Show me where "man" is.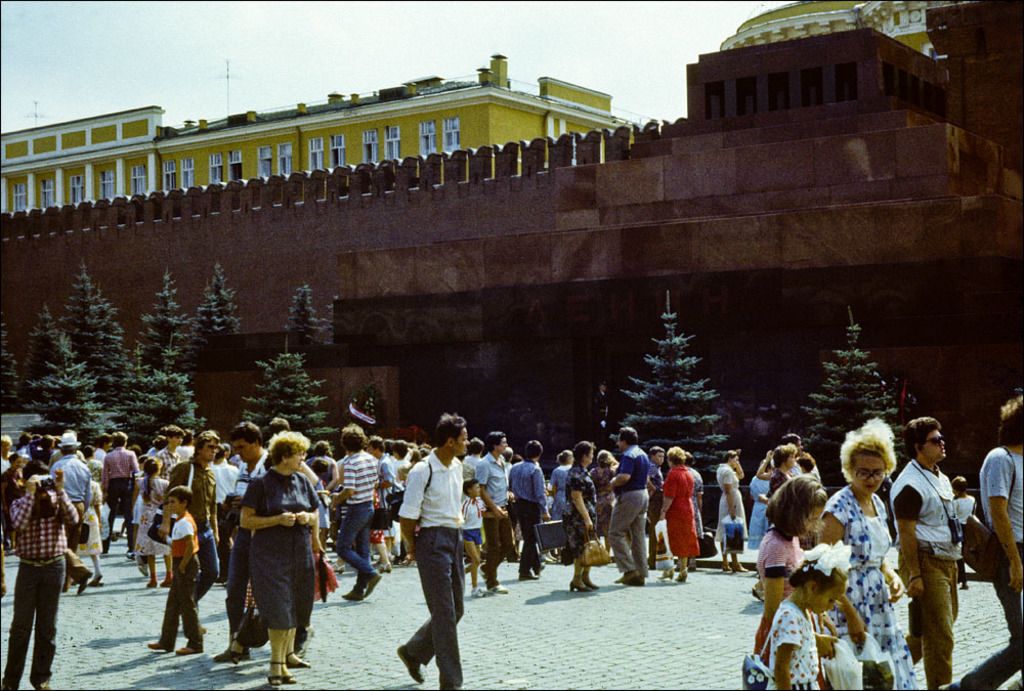
"man" is at box(779, 434, 820, 498).
